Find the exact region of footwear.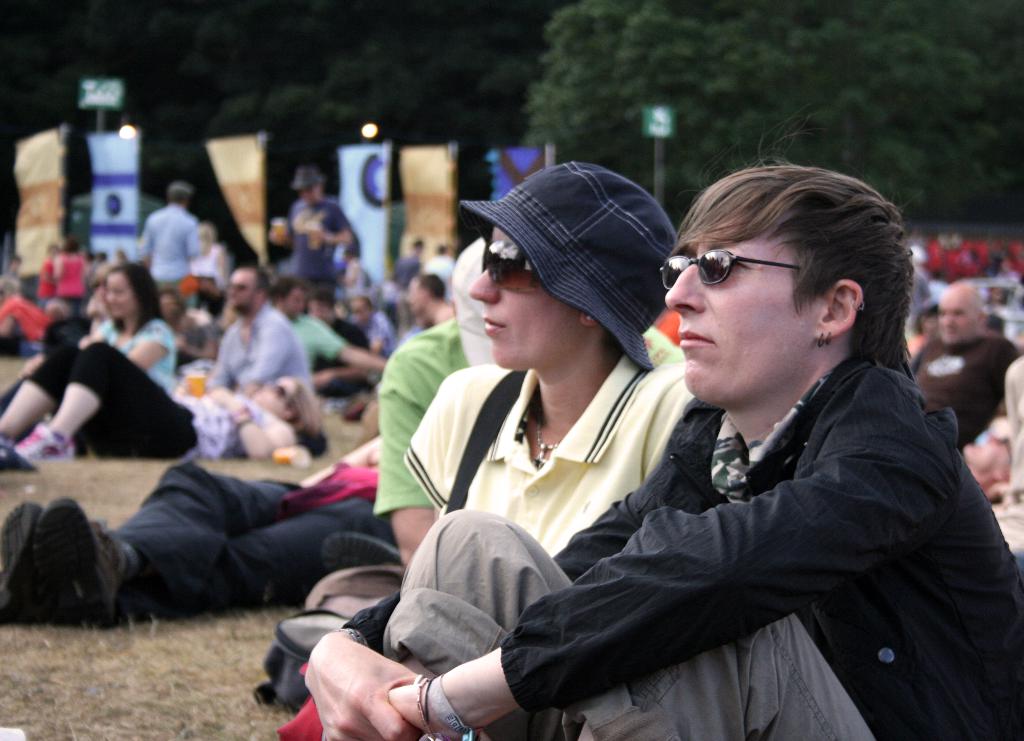
Exact region: [321,533,405,574].
